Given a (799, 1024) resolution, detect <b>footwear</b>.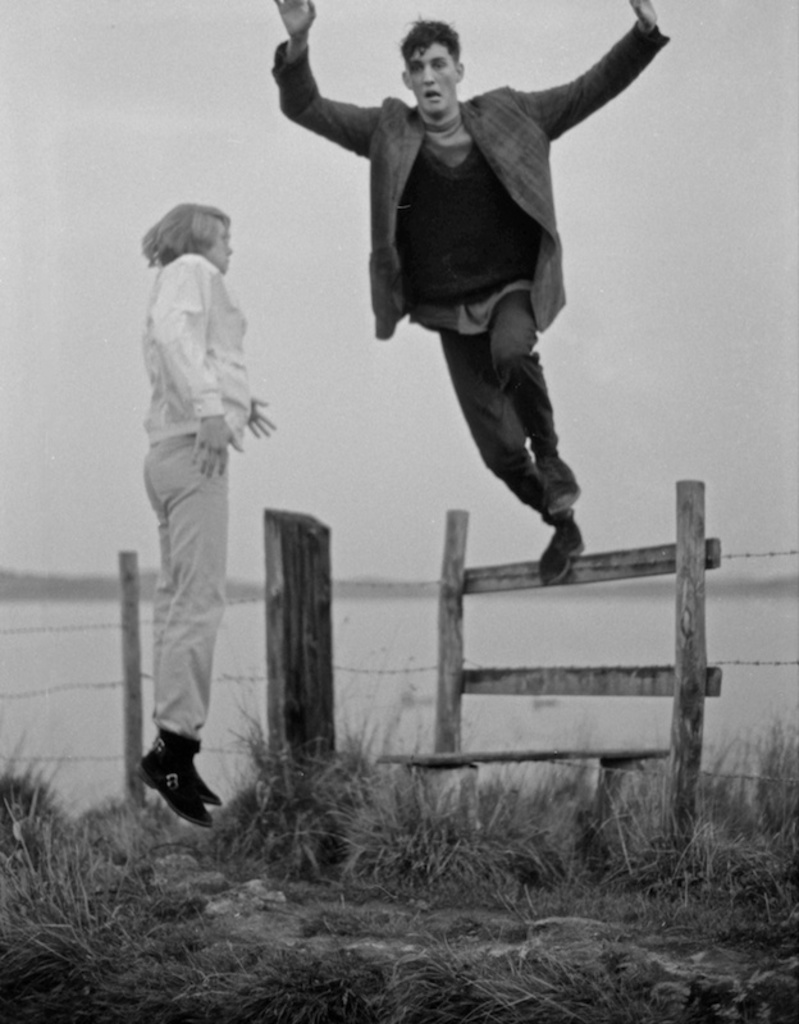
(x1=533, y1=454, x2=583, y2=513).
